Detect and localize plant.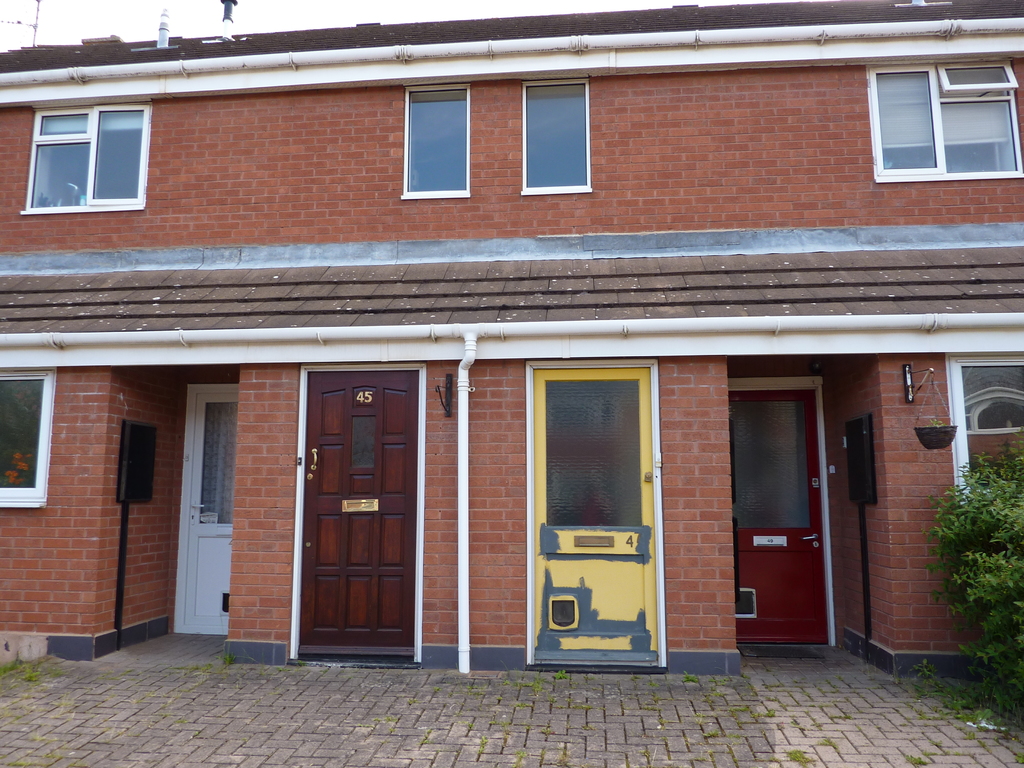
Localized at bbox=(0, 701, 29, 723).
